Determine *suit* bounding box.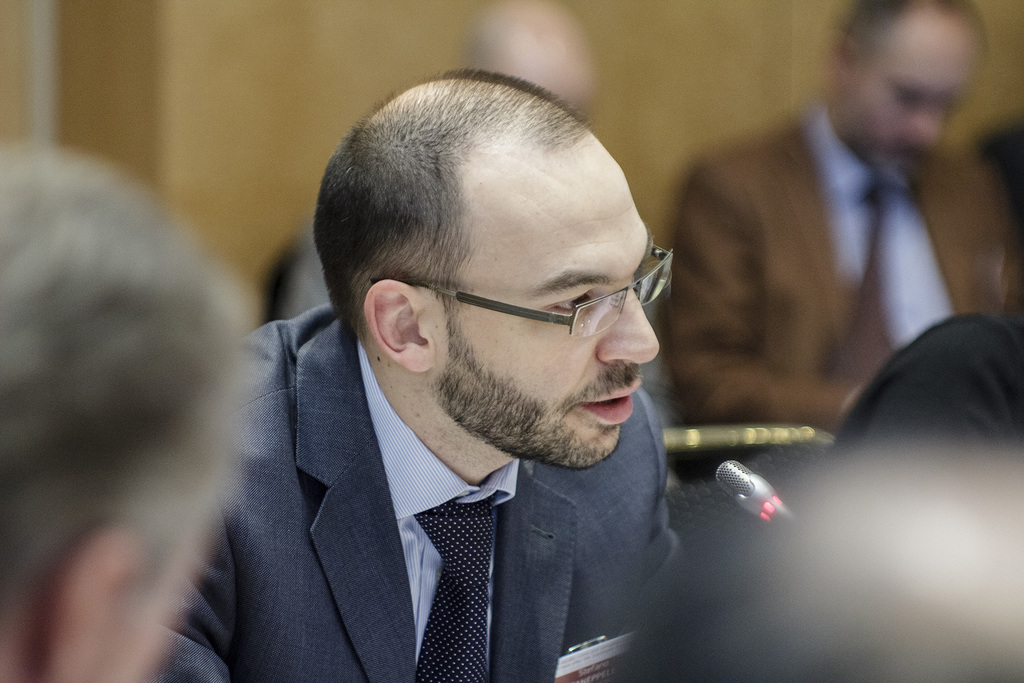
Determined: region(171, 287, 703, 659).
